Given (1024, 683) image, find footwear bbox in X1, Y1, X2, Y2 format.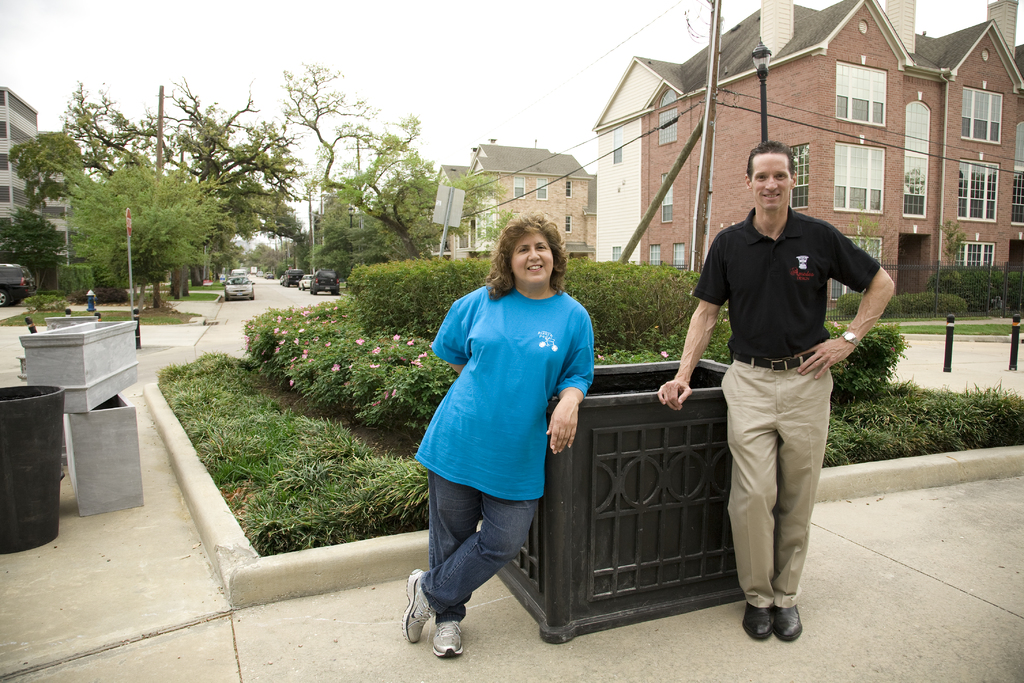
401, 566, 435, 645.
